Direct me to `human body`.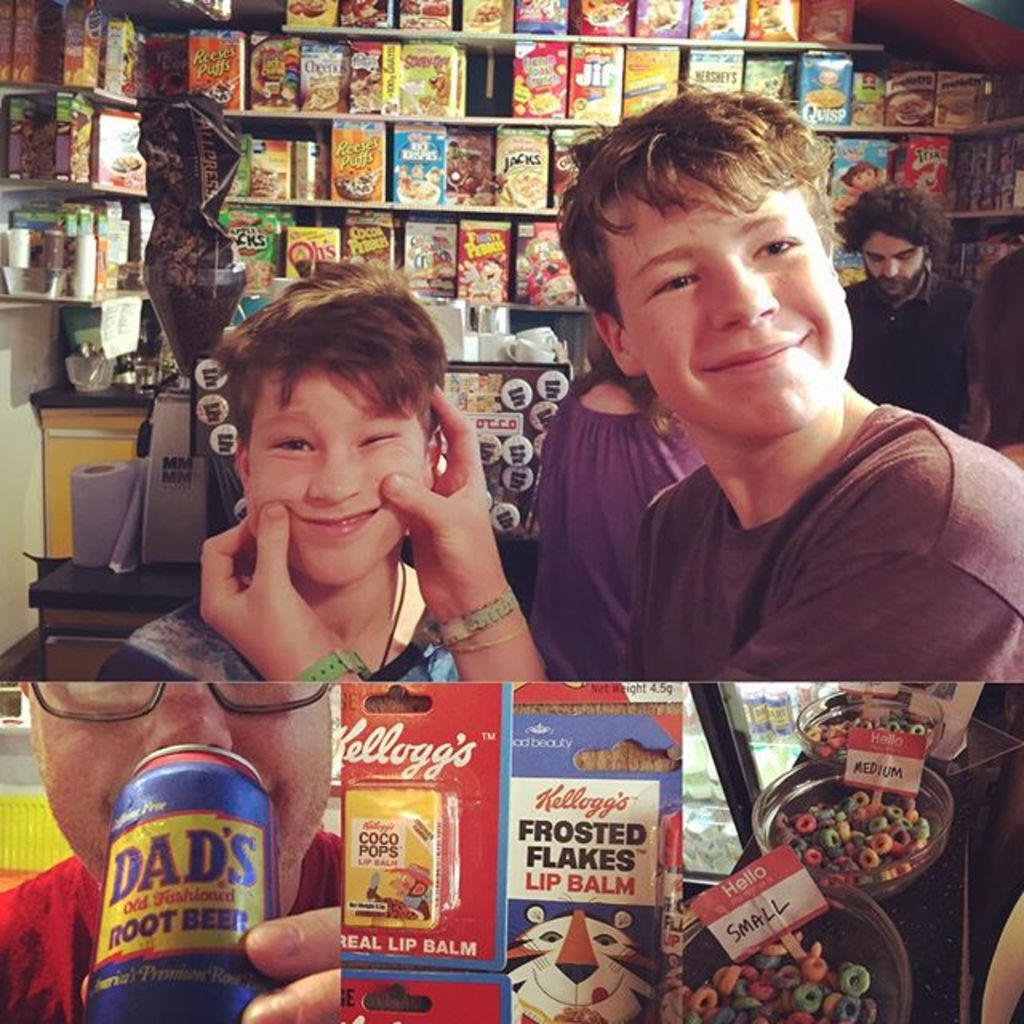
Direction: 130:266:456:680.
